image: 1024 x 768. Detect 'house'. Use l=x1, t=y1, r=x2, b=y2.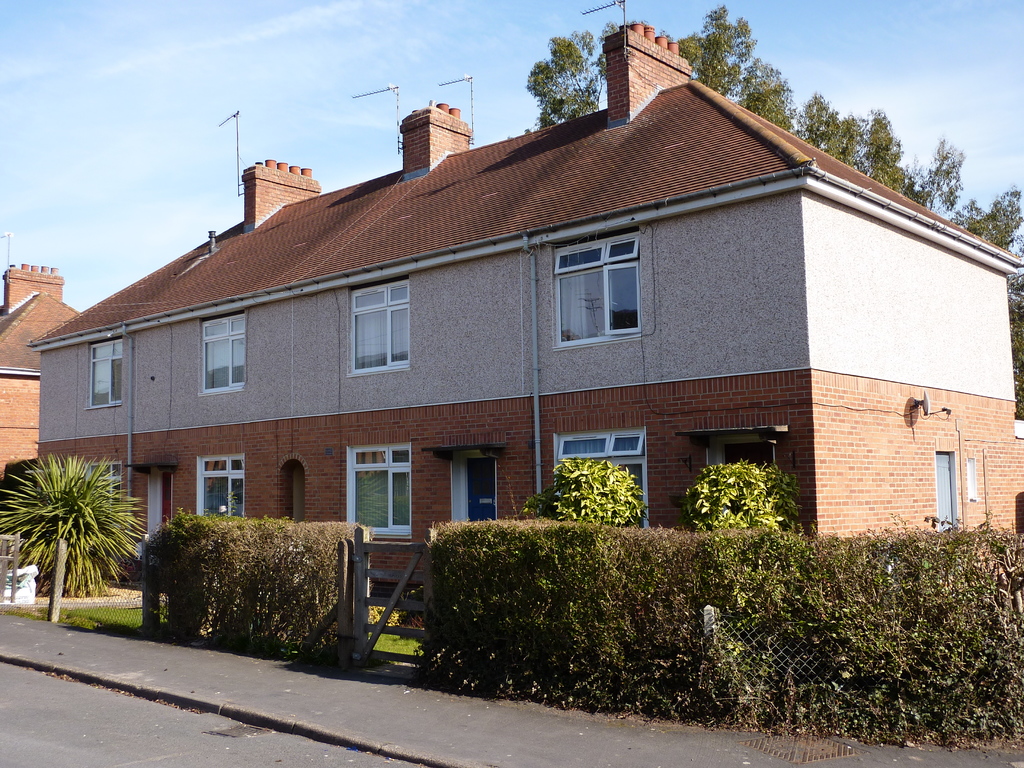
l=1, t=262, r=84, b=615.
